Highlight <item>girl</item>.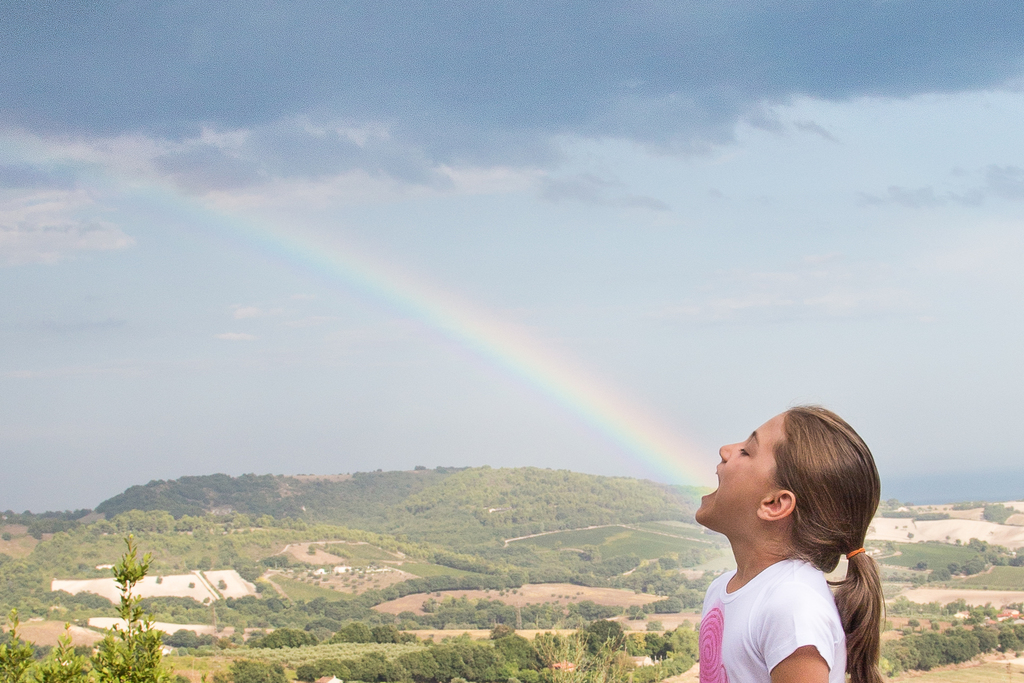
Highlighted region: [692, 406, 881, 682].
